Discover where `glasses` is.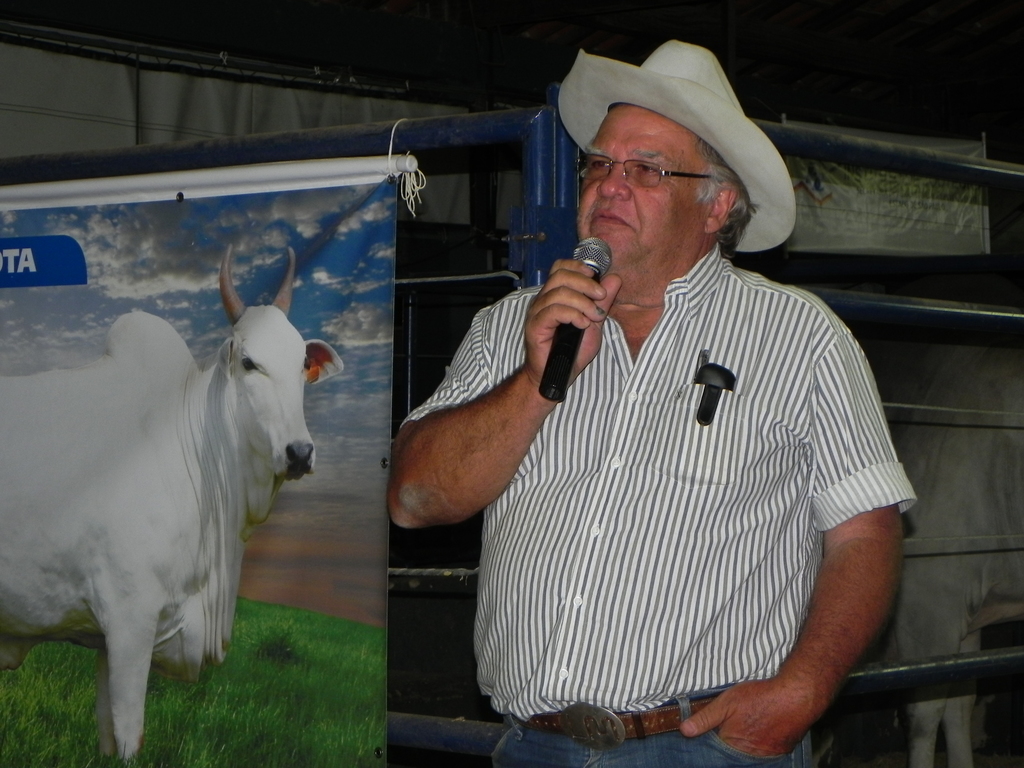
Discovered at left=572, top=150, right=712, bottom=189.
